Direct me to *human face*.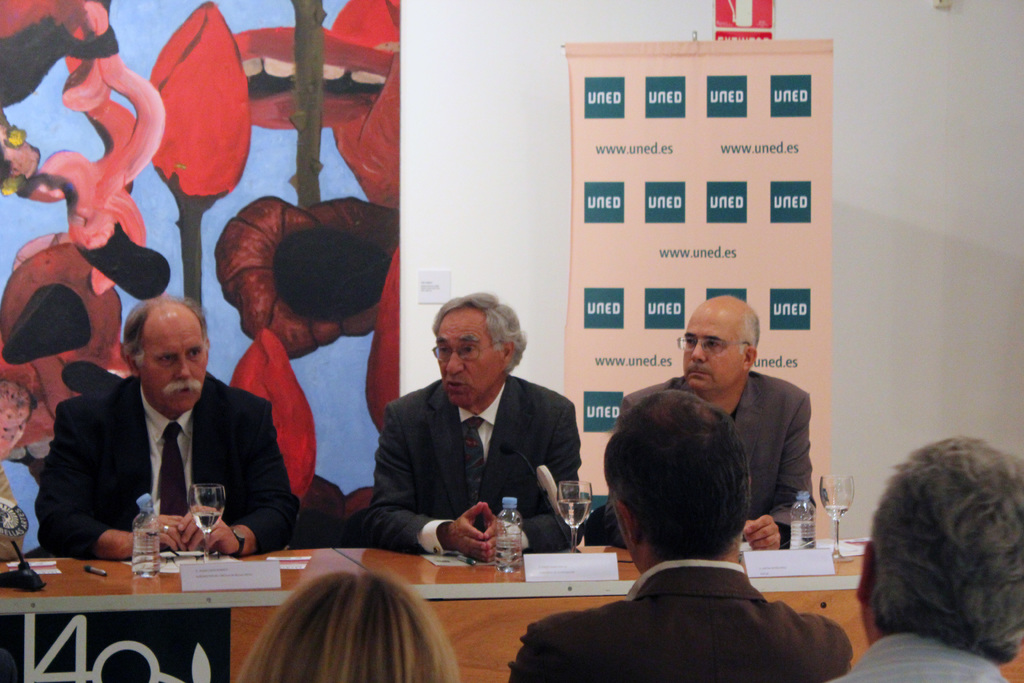
Direction: (left=138, top=320, right=206, bottom=414).
